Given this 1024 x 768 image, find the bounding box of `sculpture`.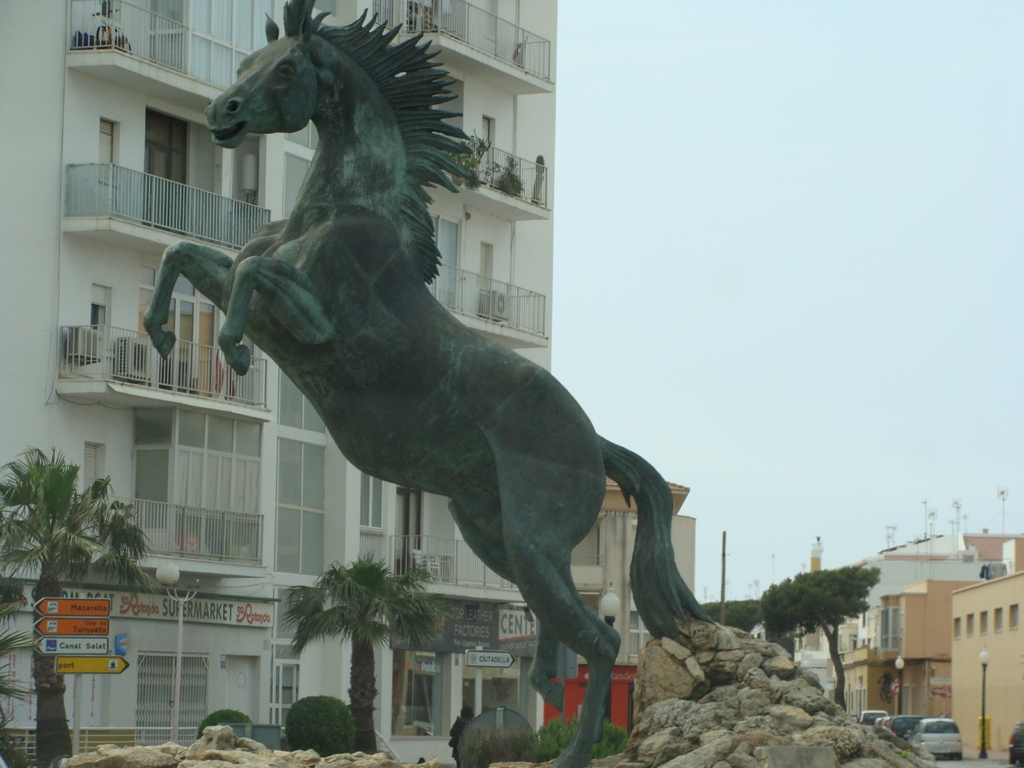
select_region(132, 0, 738, 767).
